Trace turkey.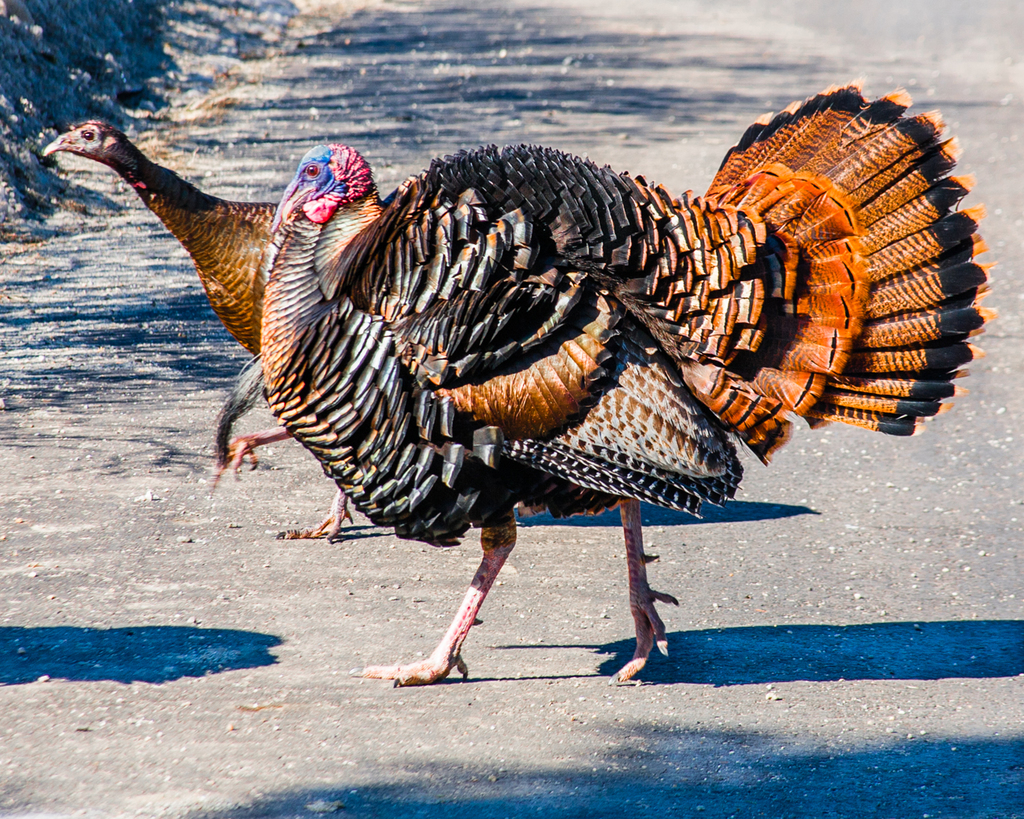
Traced to select_region(31, 117, 355, 541).
